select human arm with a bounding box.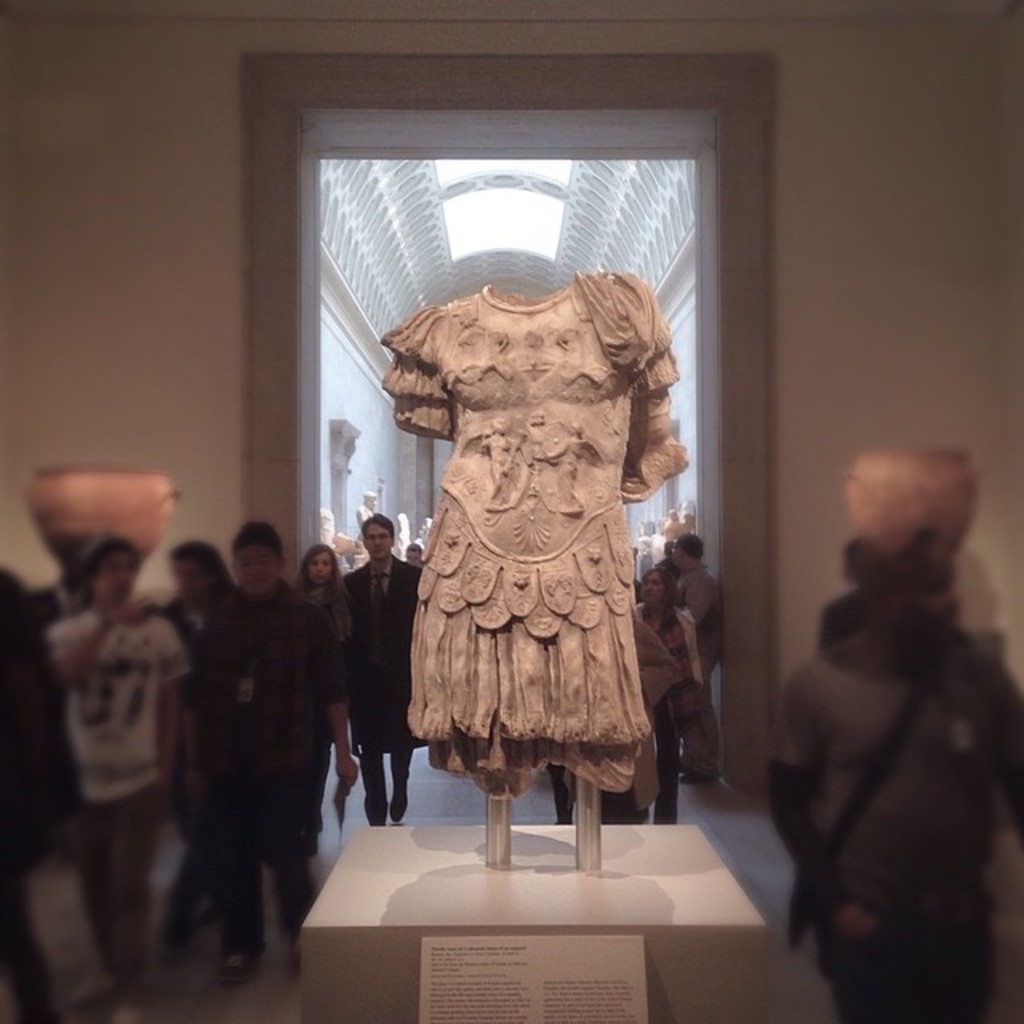
box(638, 621, 677, 699).
